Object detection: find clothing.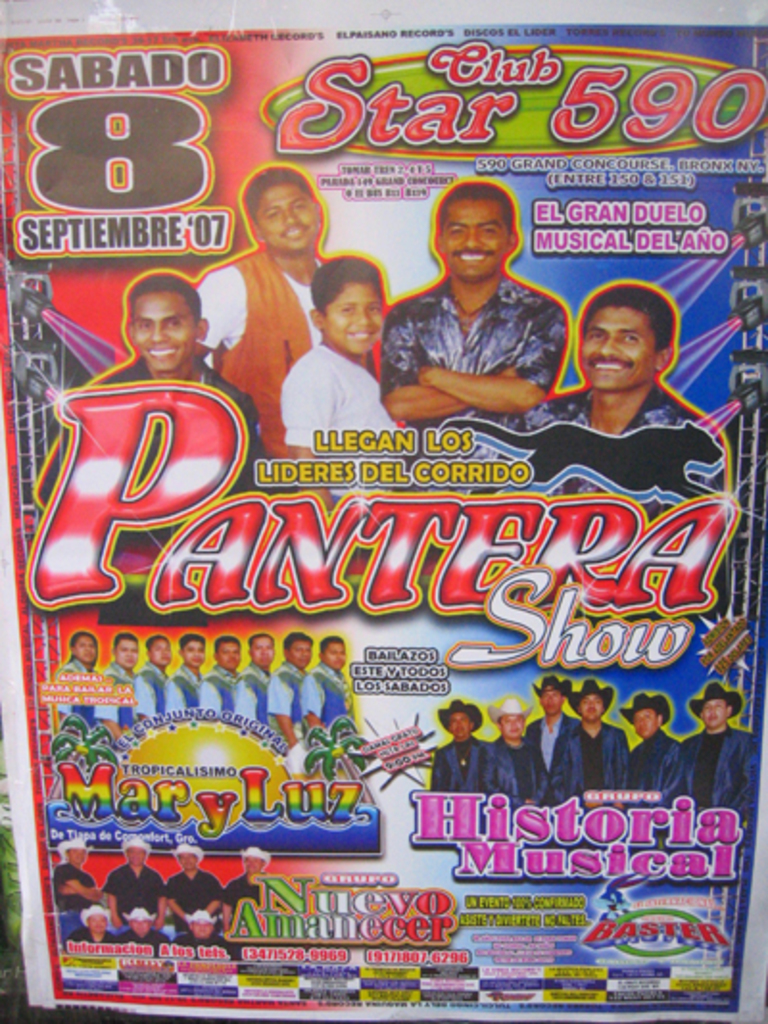
crop(232, 667, 288, 747).
